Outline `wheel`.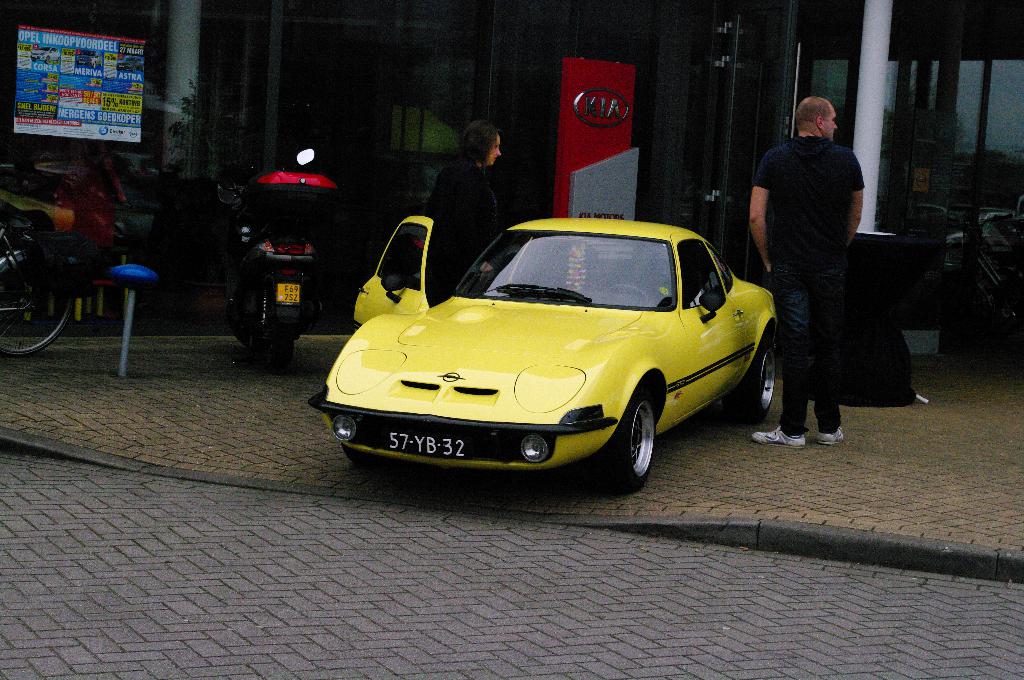
Outline: <region>595, 386, 660, 498</region>.
